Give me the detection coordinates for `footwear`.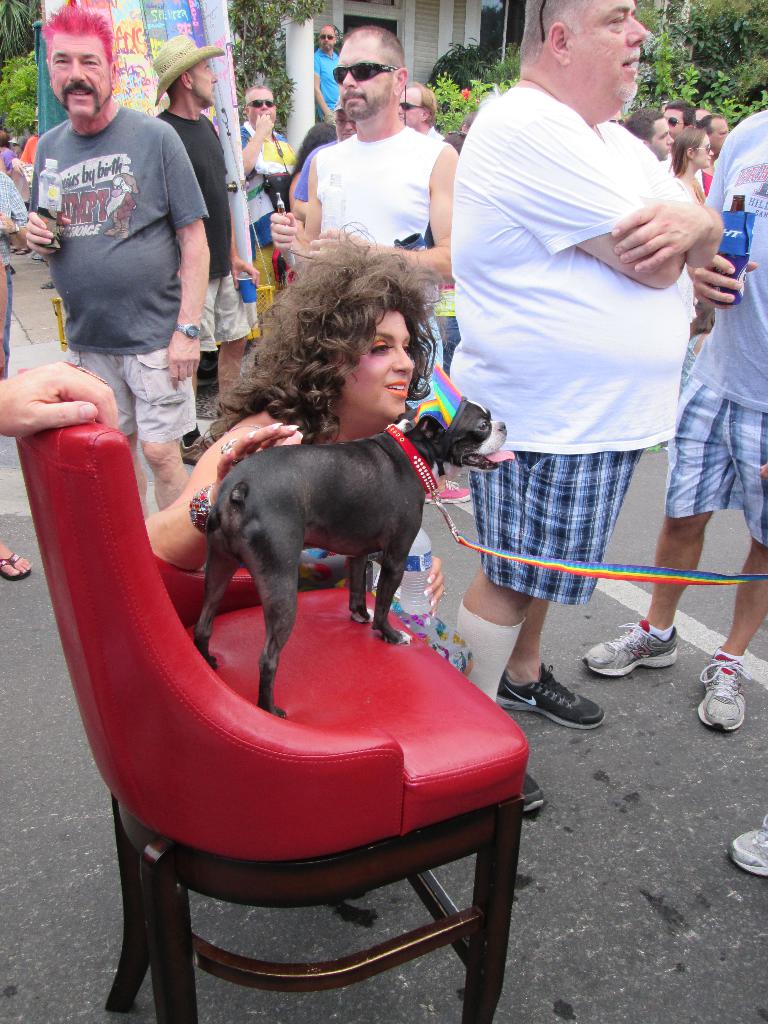
rect(496, 659, 615, 729).
